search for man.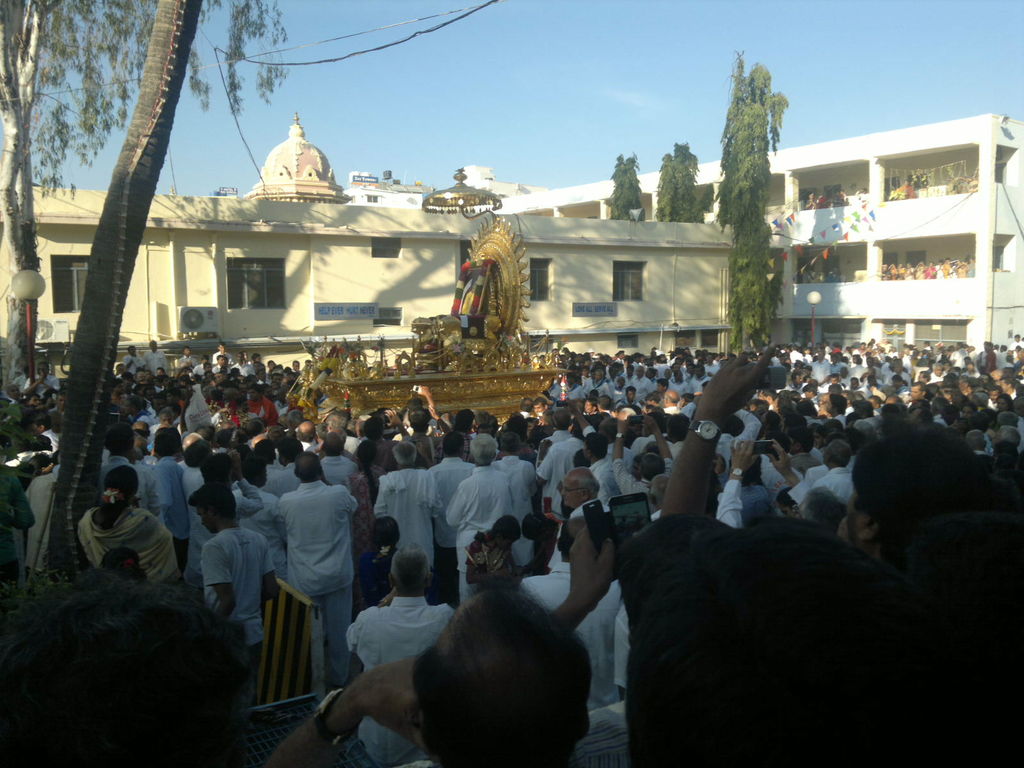
Found at bbox=[823, 264, 843, 280].
